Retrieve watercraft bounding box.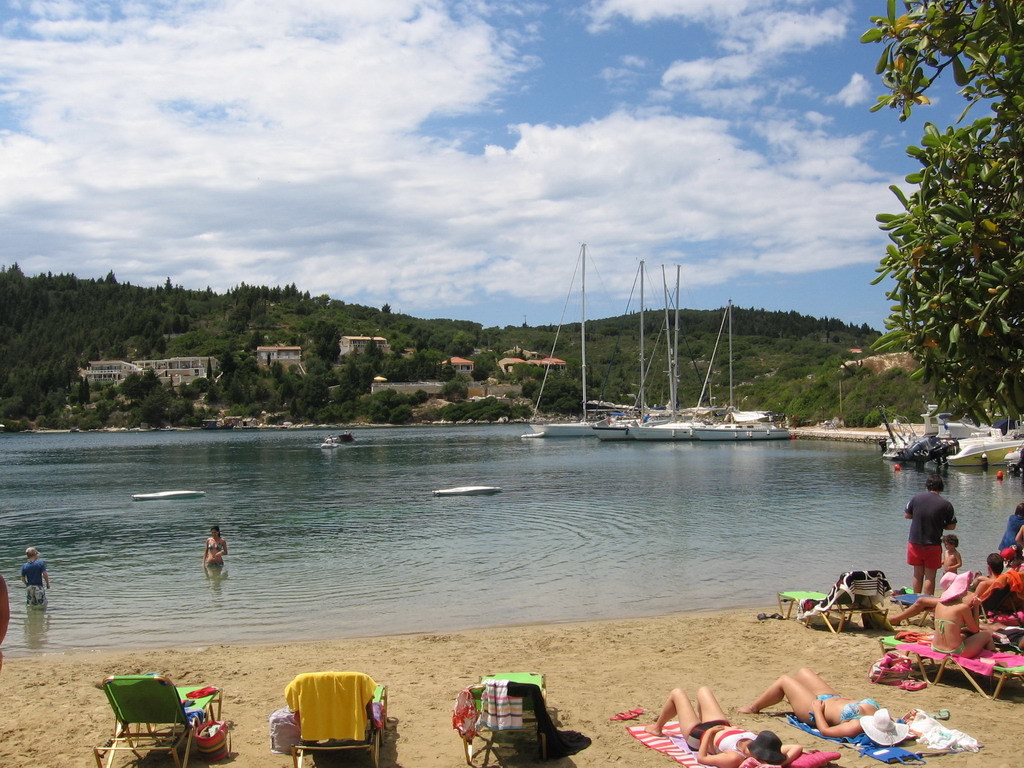
Bounding box: x1=693 y1=301 x2=790 y2=445.
